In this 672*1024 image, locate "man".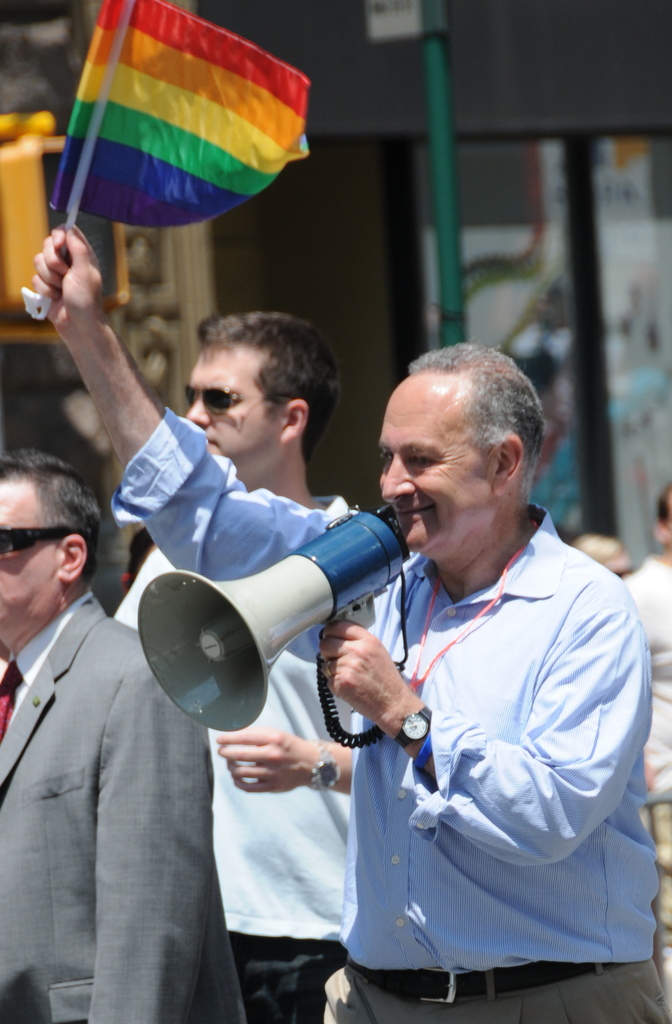
Bounding box: <box>3,452,221,1010</box>.
